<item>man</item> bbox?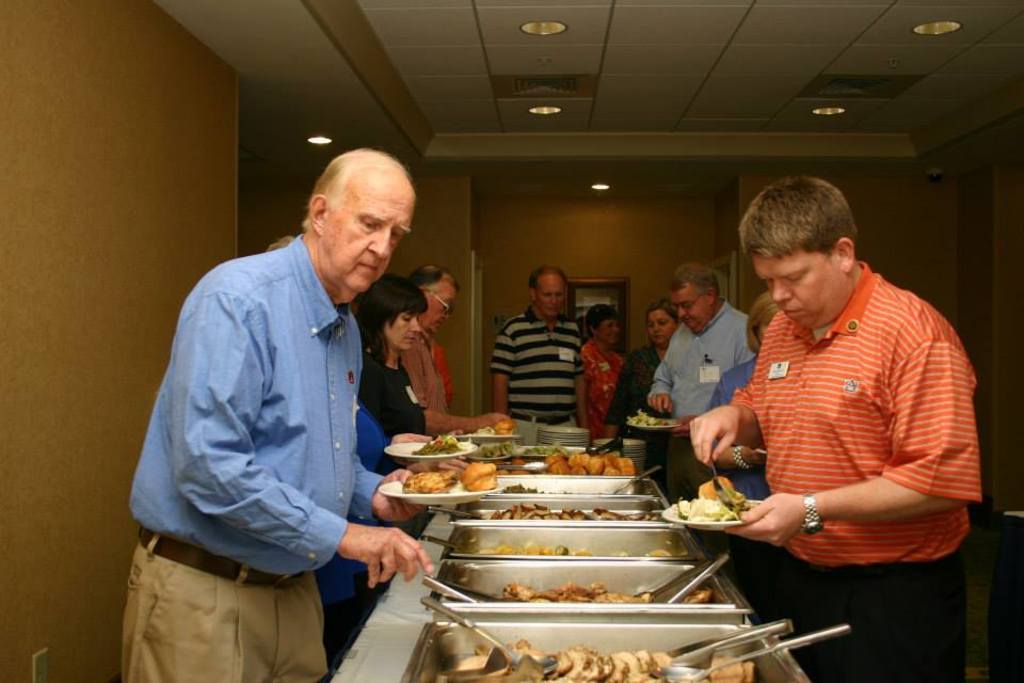
126, 99, 444, 682
